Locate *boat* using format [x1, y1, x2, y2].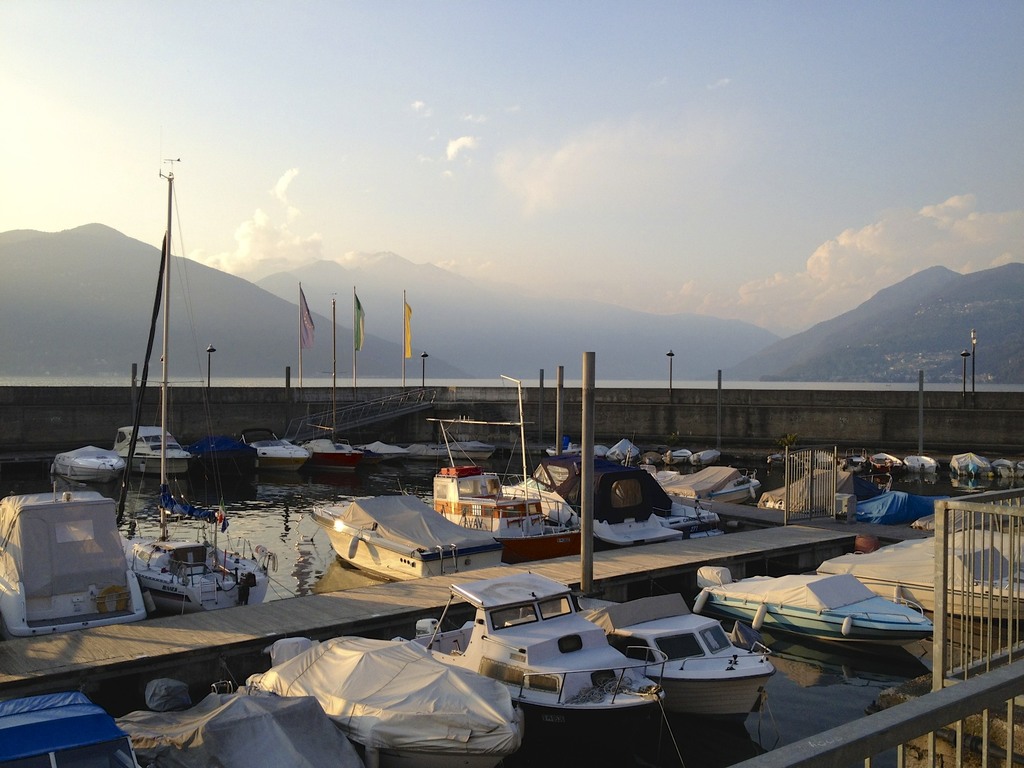
[237, 428, 311, 476].
